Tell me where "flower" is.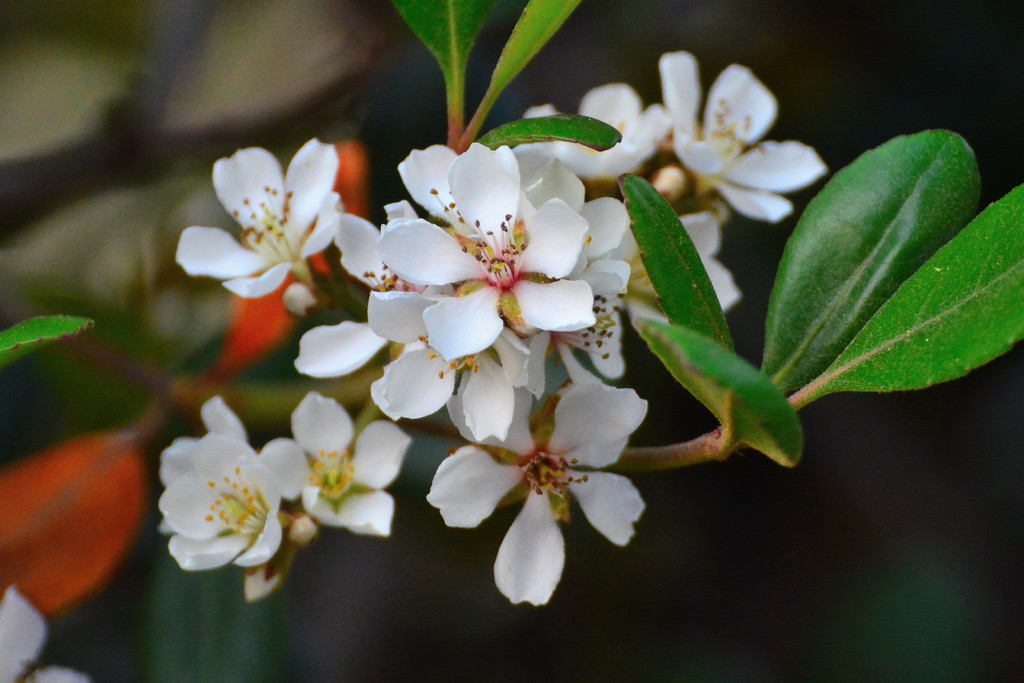
"flower" is at pyautogui.locateOnScreen(424, 387, 651, 605).
